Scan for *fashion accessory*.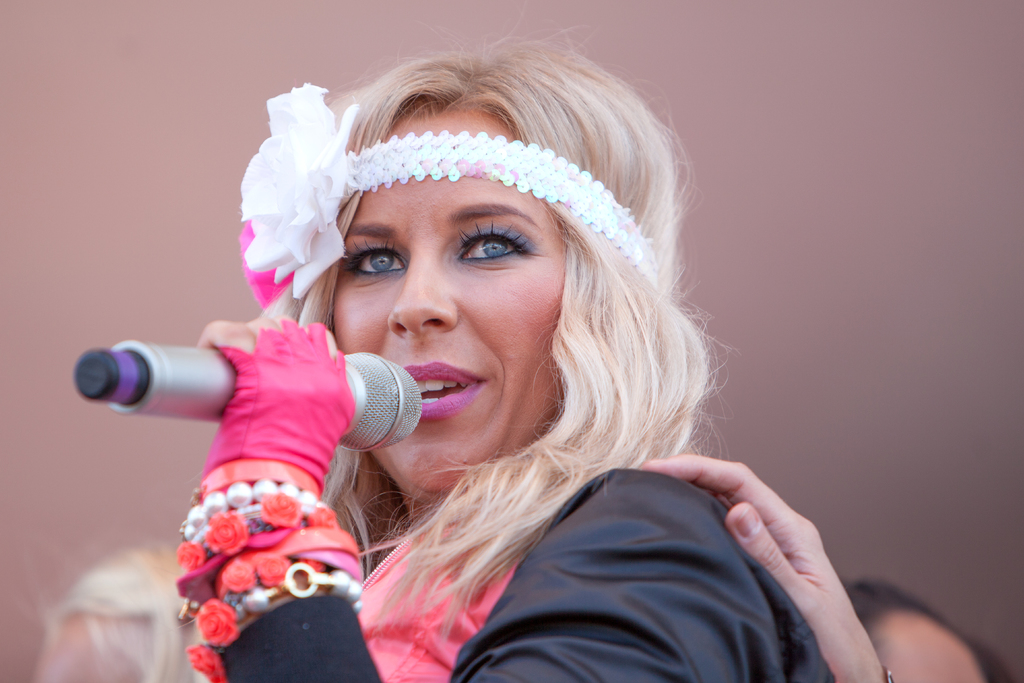
Scan result: x1=237 y1=84 x2=662 y2=310.
